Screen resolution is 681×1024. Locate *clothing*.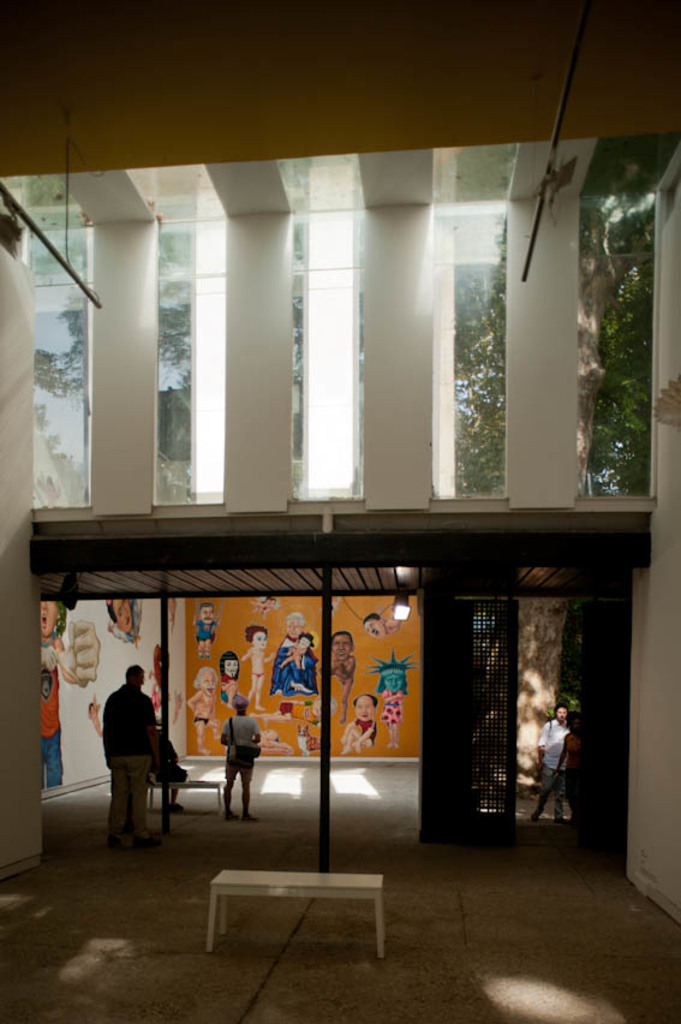
bbox=[532, 719, 577, 828].
